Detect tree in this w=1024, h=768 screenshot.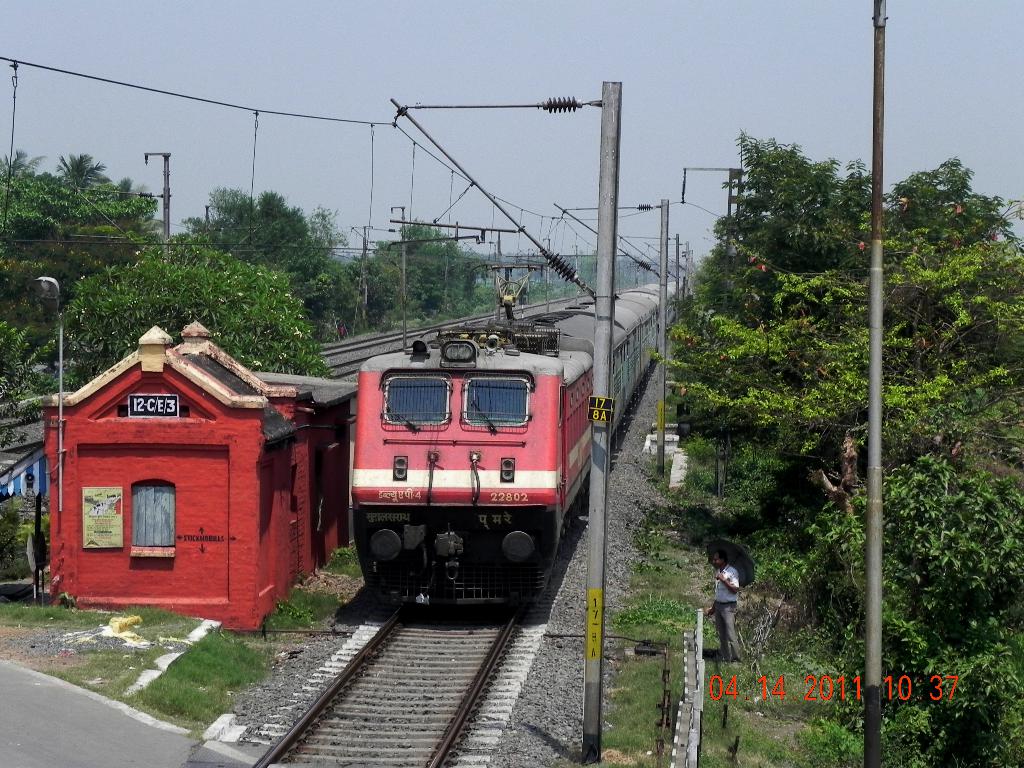
Detection: [x1=2, y1=151, x2=42, y2=175].
